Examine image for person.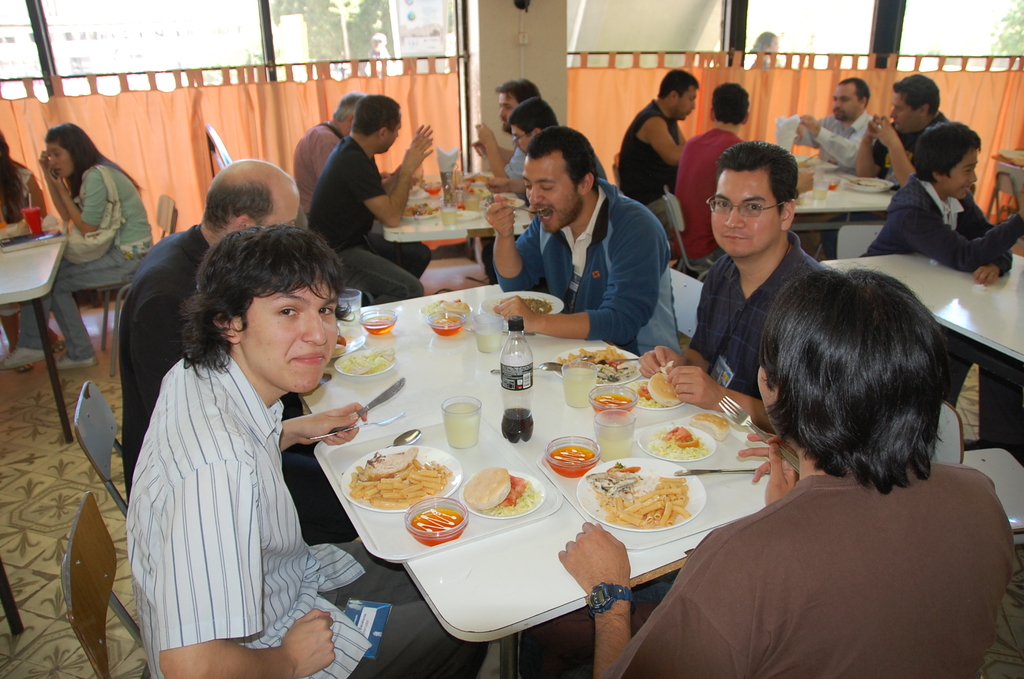
Examination result: select_region(32, 115, 156, 372).
